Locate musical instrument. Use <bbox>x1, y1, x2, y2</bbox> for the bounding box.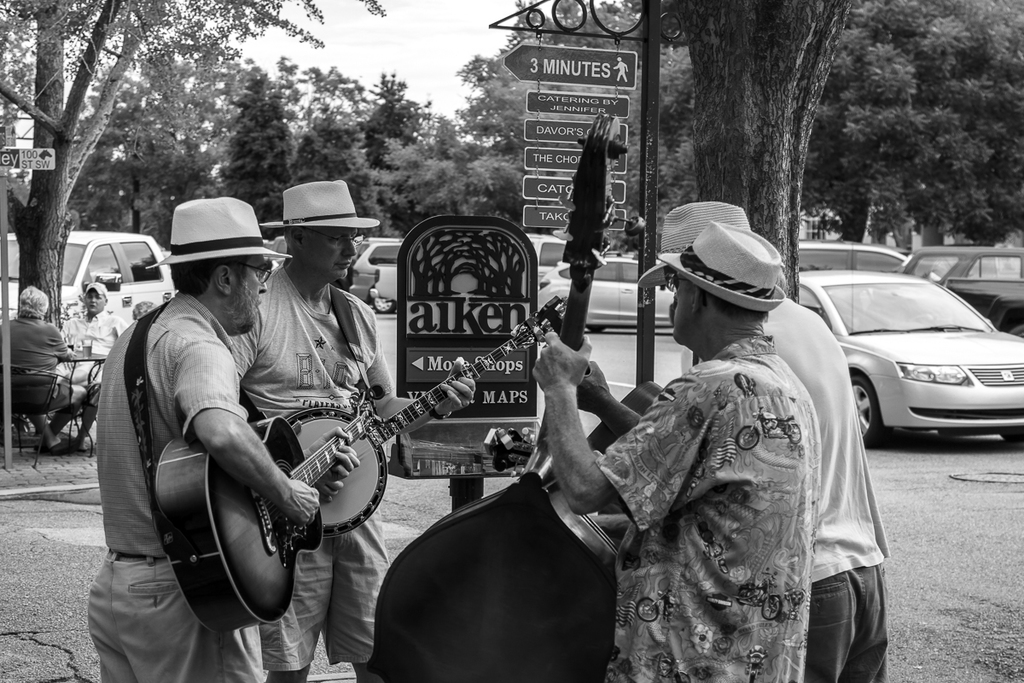
<bbox>153, 406, 369, 628</bbox>.
